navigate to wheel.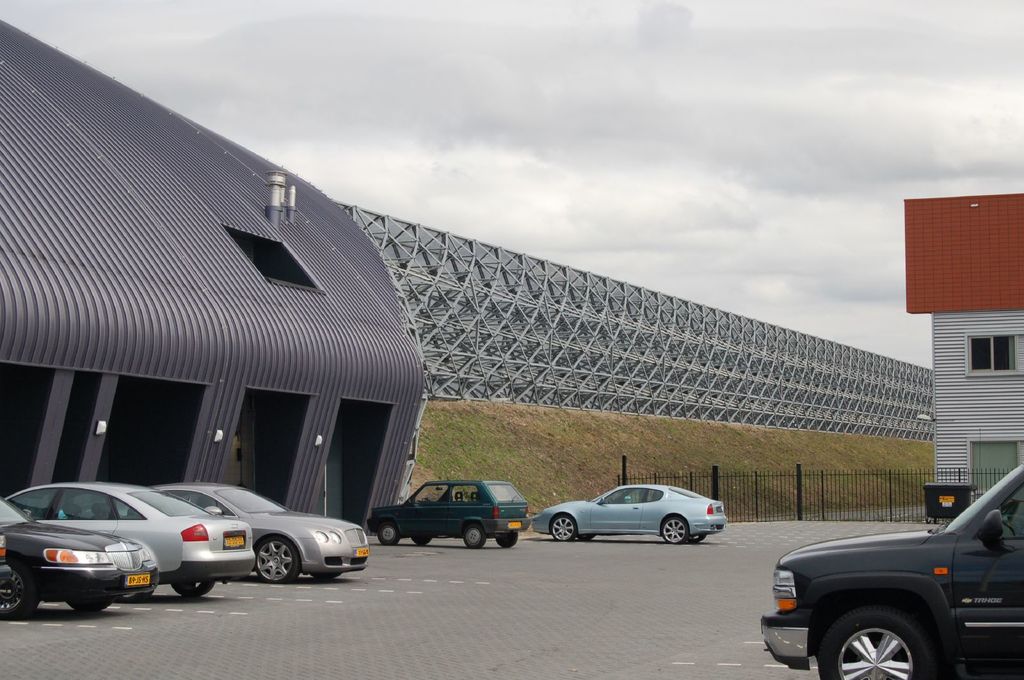
Navigation target: pyautogui.locateOnScreen(552, 517, 578, 542).
